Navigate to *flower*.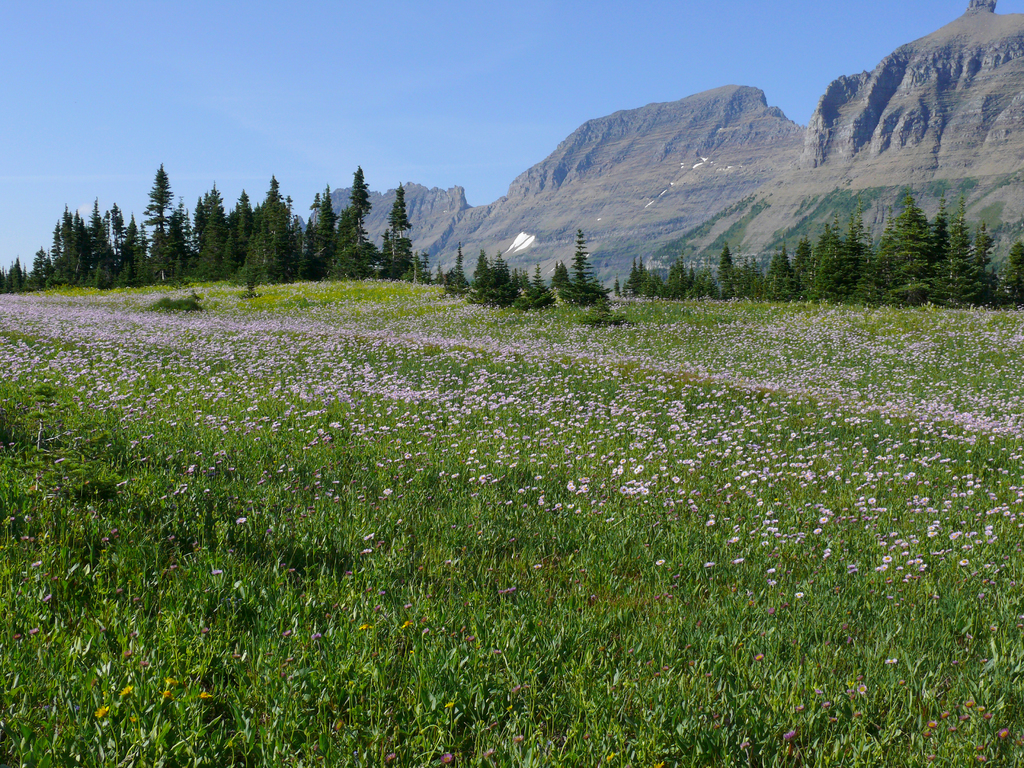
Navigation target: x1=984, y1=710, x2=995, y2=721.
